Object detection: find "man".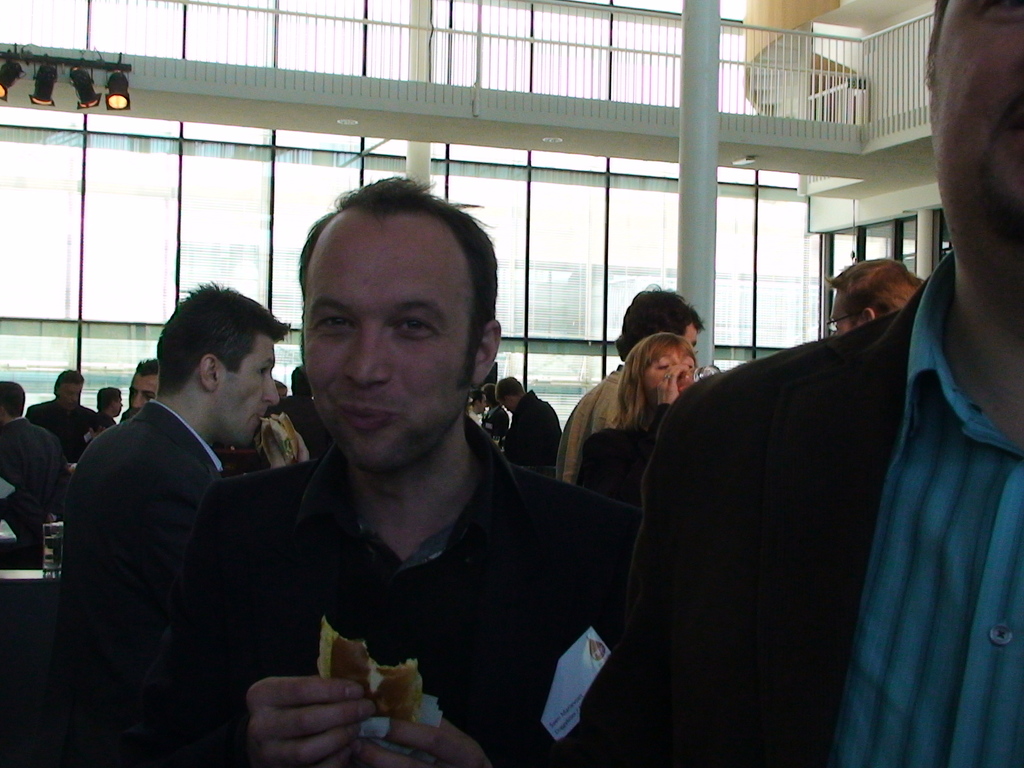
[25,371,106,461].
